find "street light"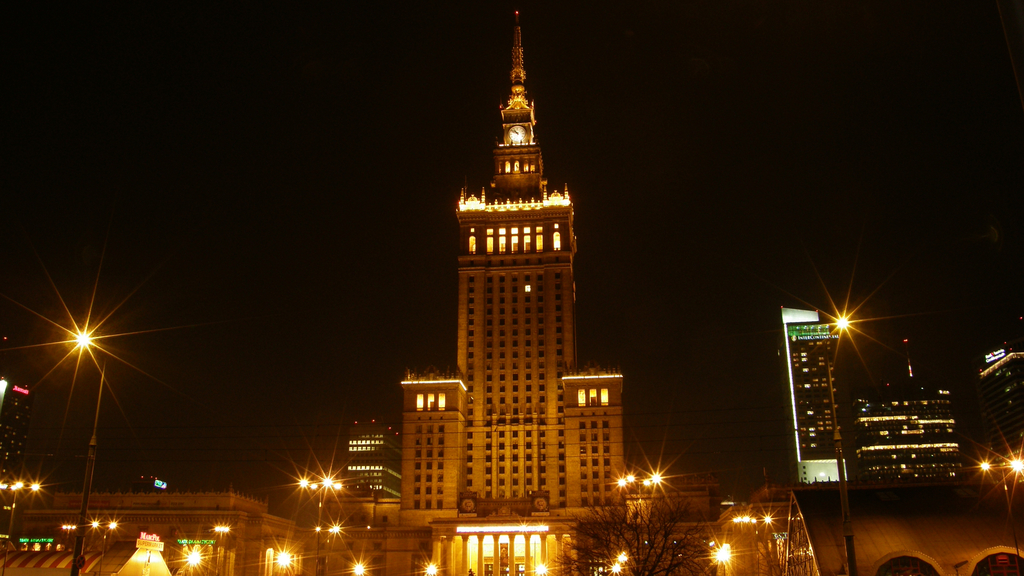
815, 300, 860, 575
